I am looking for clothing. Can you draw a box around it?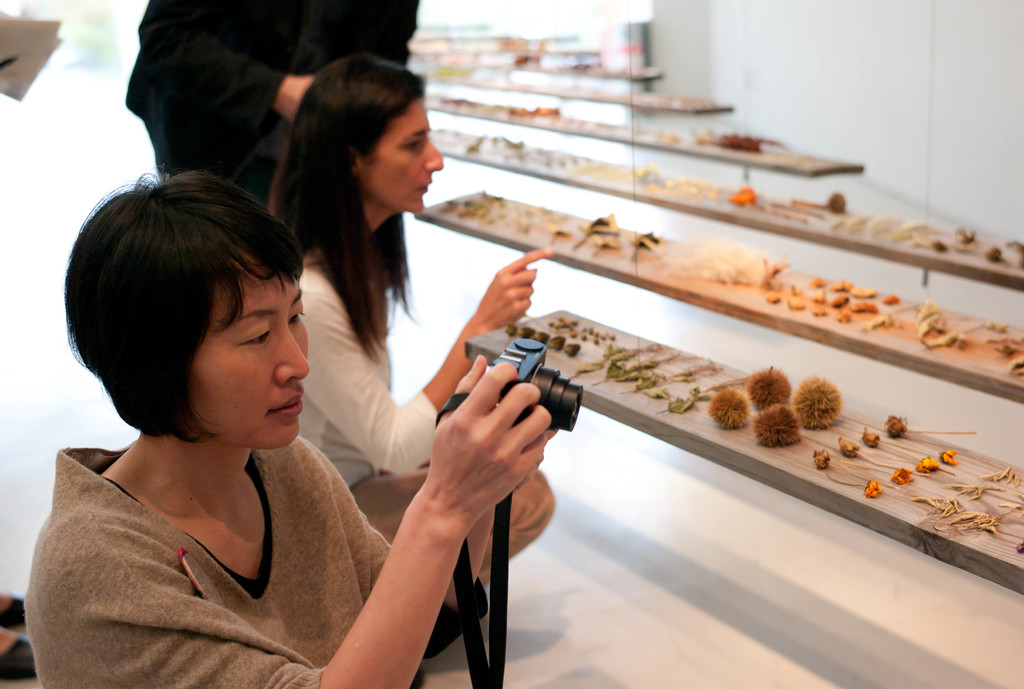
Sure, the bounding box is rect(122, 0, 422, 215).
